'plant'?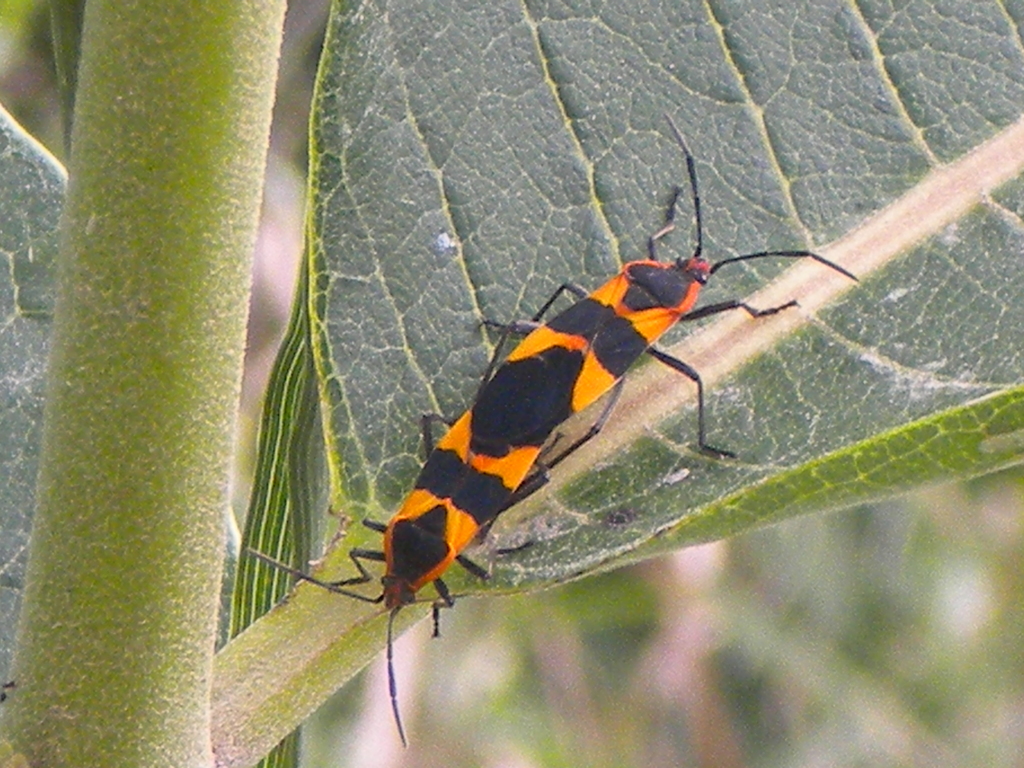
(left=107, top=3, right=1023, bottom=715)
